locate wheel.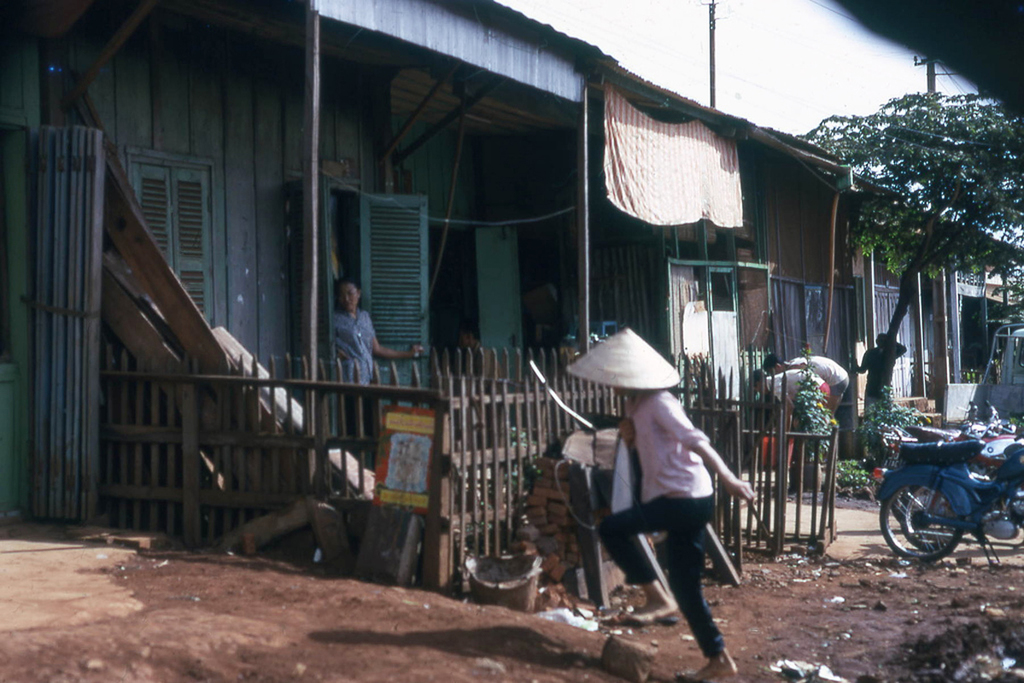
Bounding box: bbox=[892, 453, 995, 566].
